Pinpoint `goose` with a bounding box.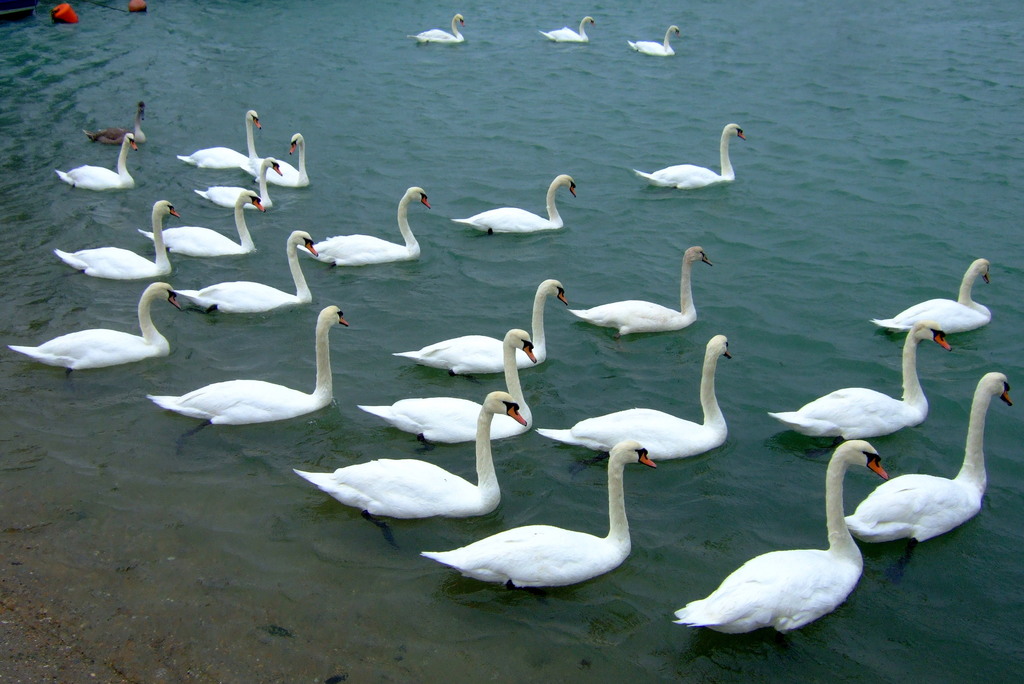
bbox=[834, 370, 1015, 546].
